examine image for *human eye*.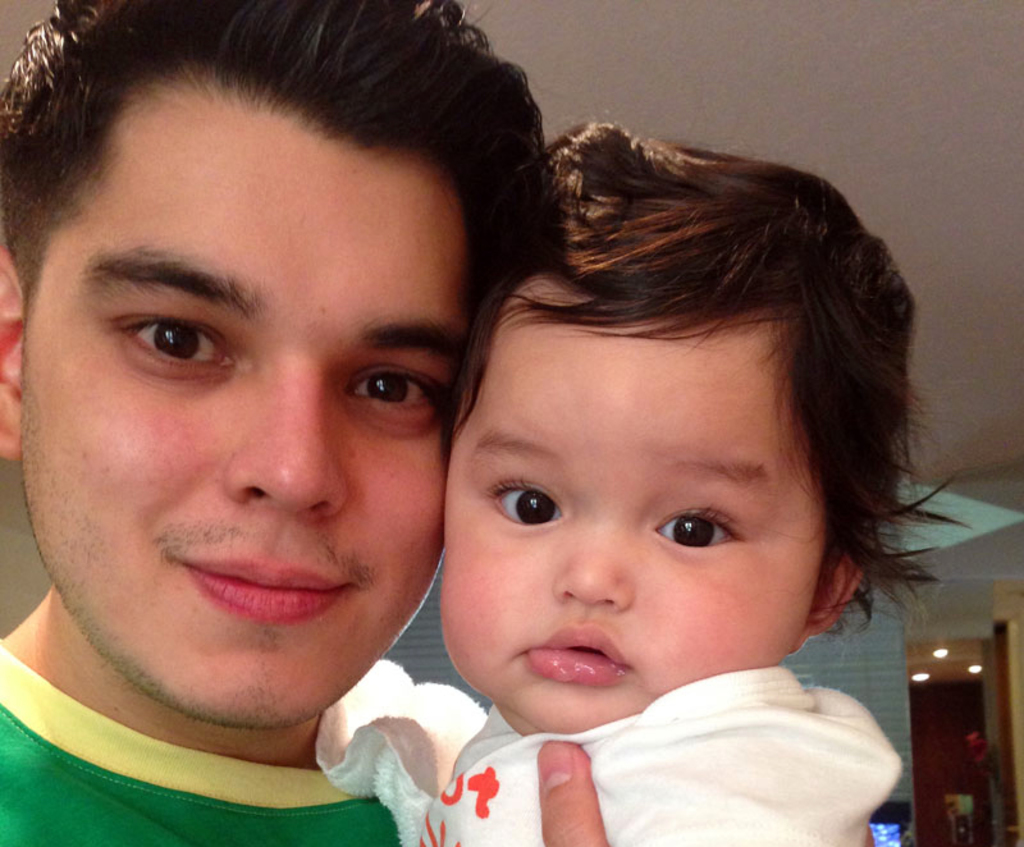
Examination result: [x1=339, y1=363, x2=442, y2=418].
